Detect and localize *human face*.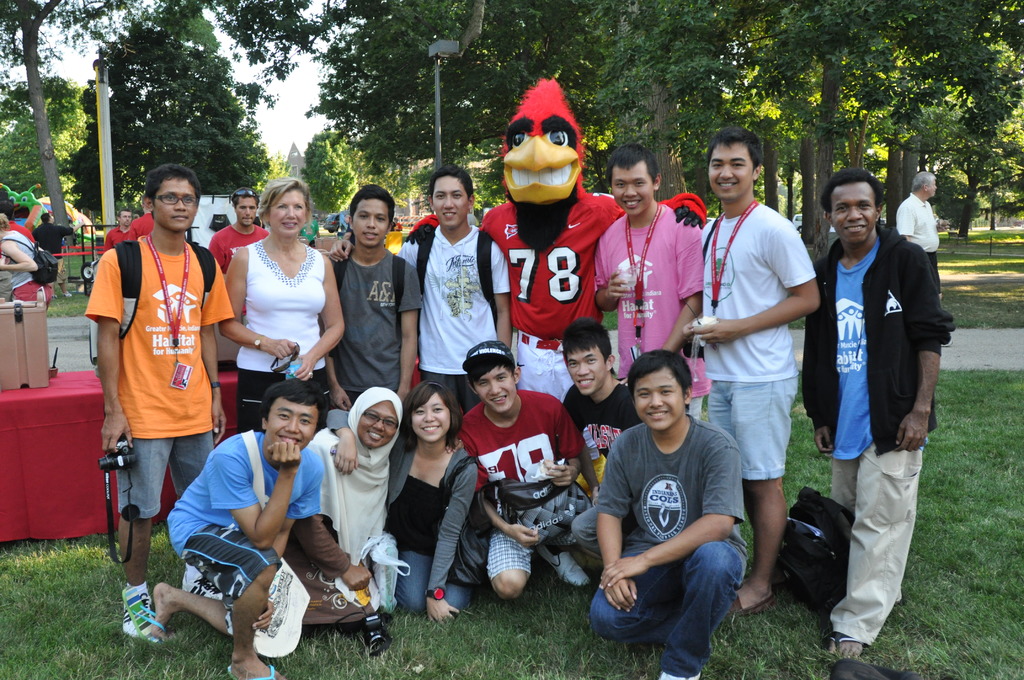
Localized at box=[611, 160, 653, 215].
